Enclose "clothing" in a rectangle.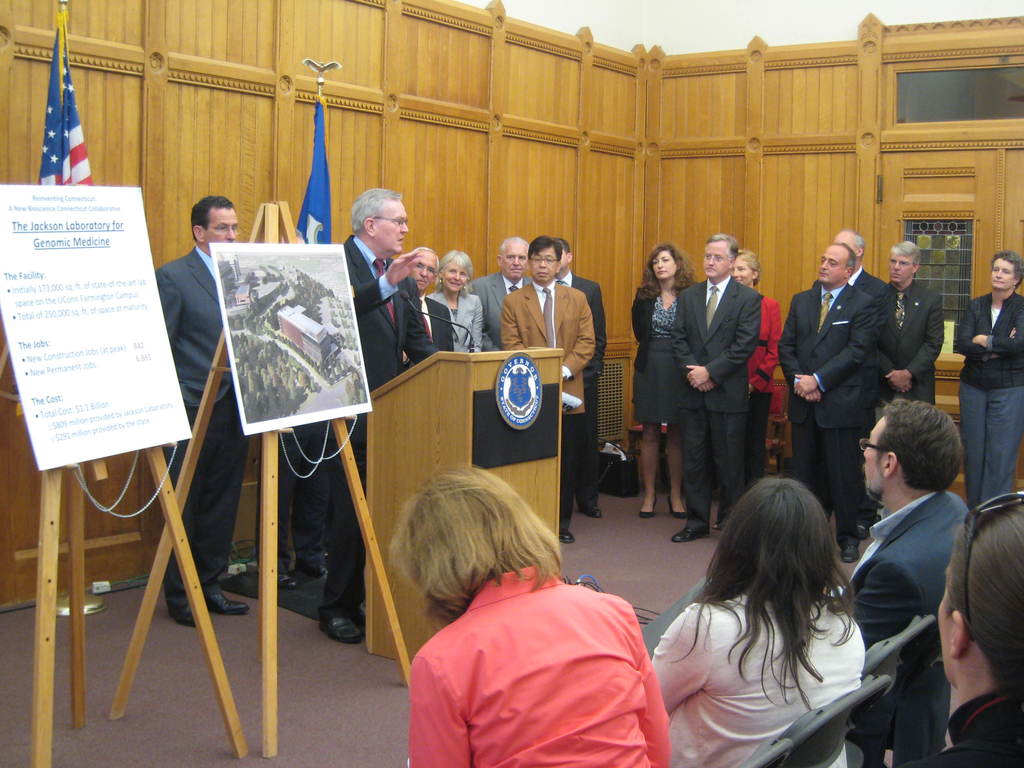
box(759, 296, 775, 399).
